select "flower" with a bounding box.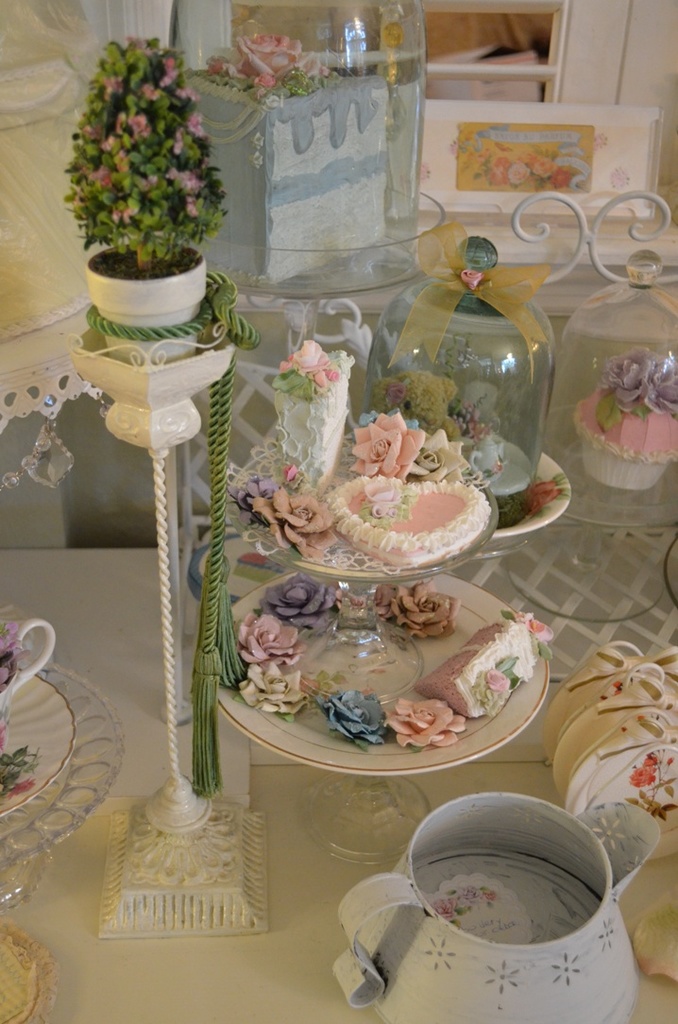
351:413:418:482.
